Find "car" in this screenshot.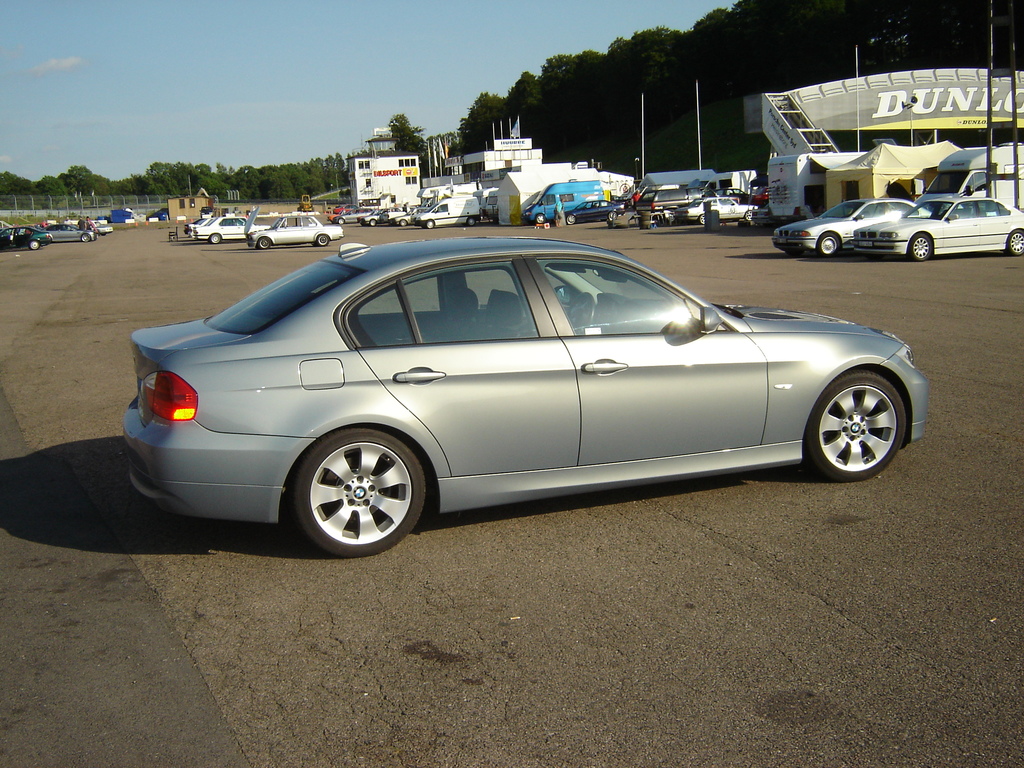
The bounding box for "car" is 0,225,52,251.
